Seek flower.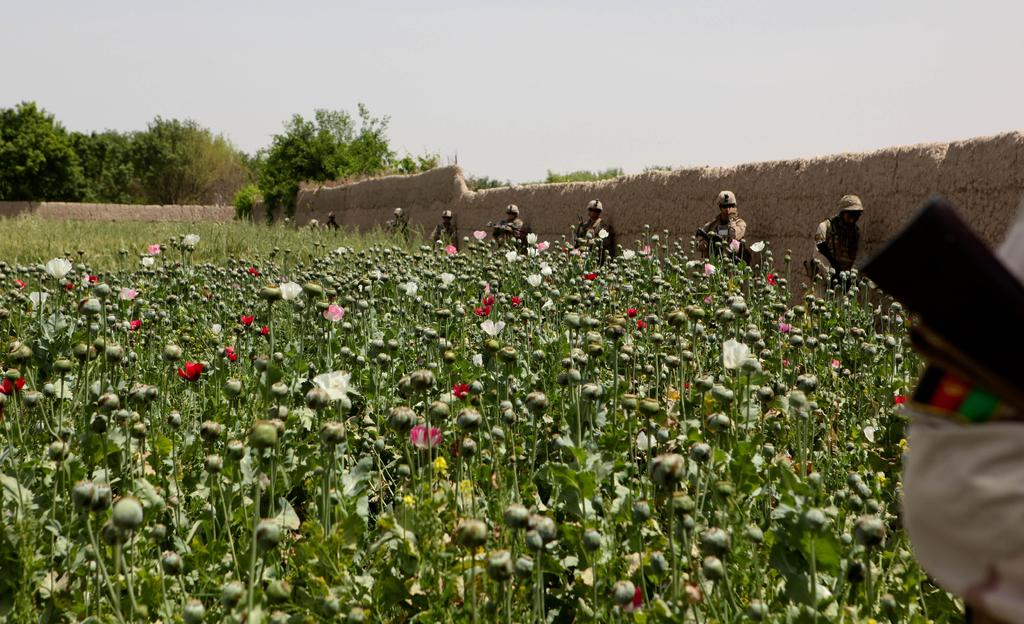
bbox(593, 226, 611, 243).
